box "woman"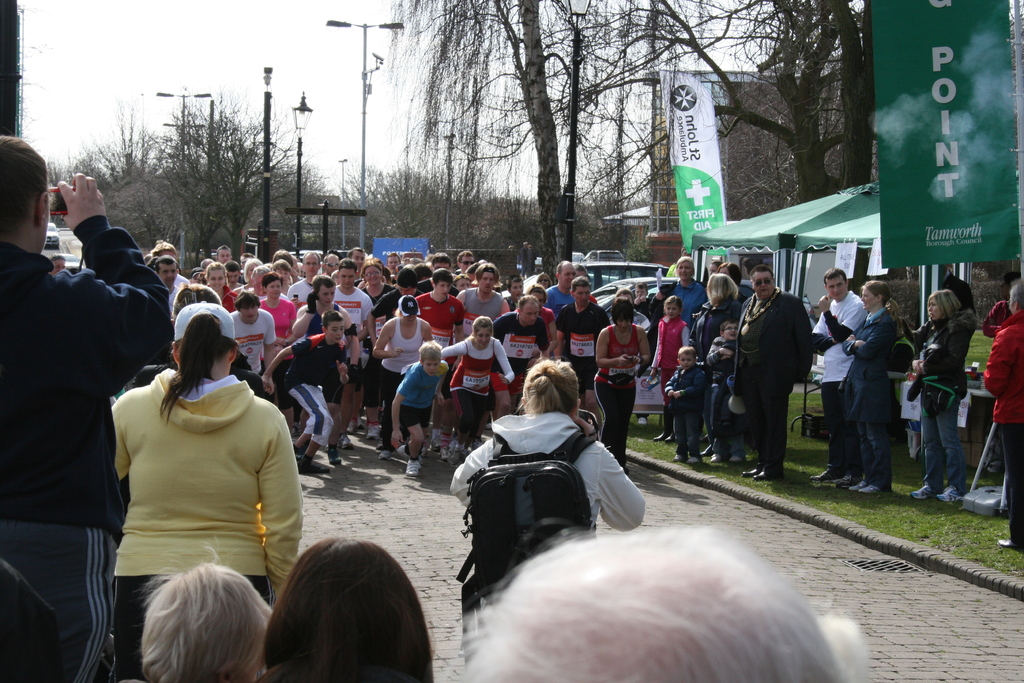
l=207, t=261, r=238, b=311
